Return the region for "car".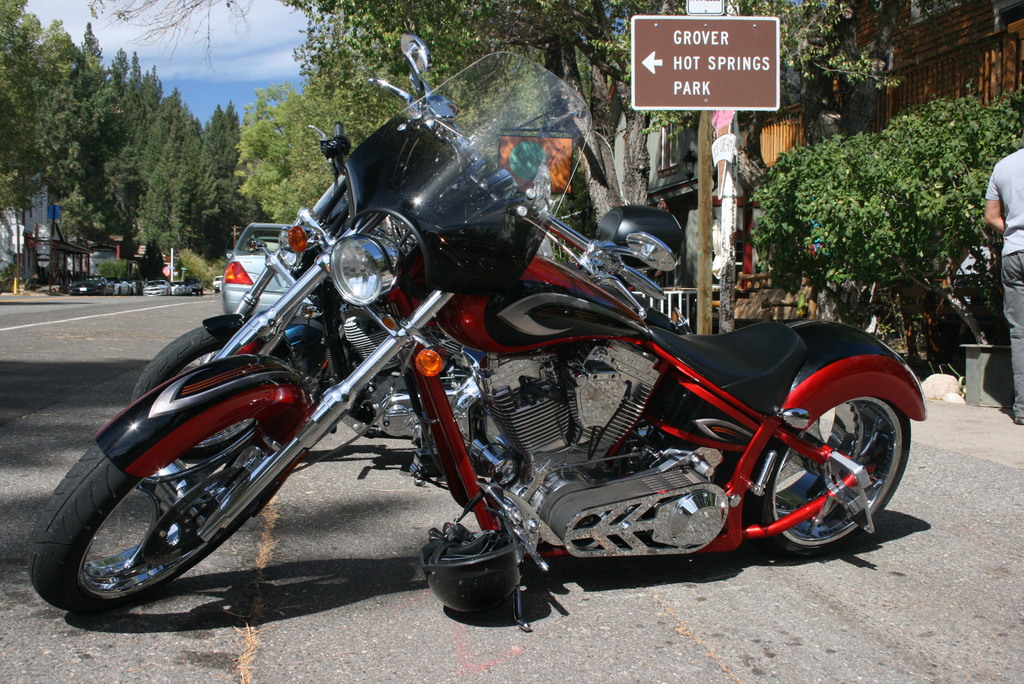
box(69, 275, 114, 297).
